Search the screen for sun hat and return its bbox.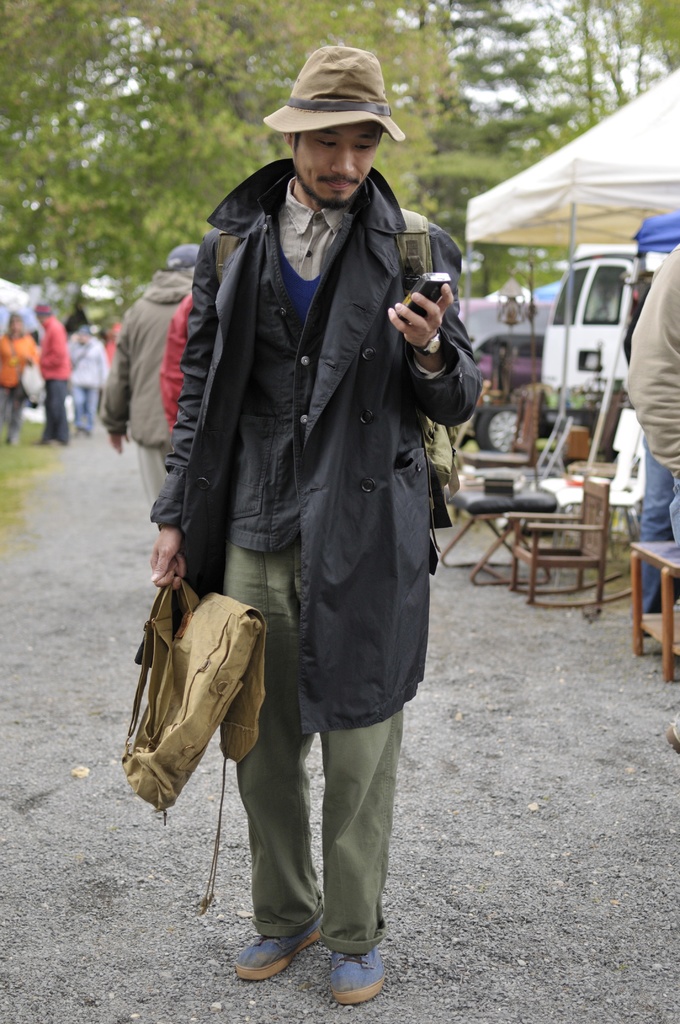
Found: x1=263 y1=42 x2=412 y2=150.
